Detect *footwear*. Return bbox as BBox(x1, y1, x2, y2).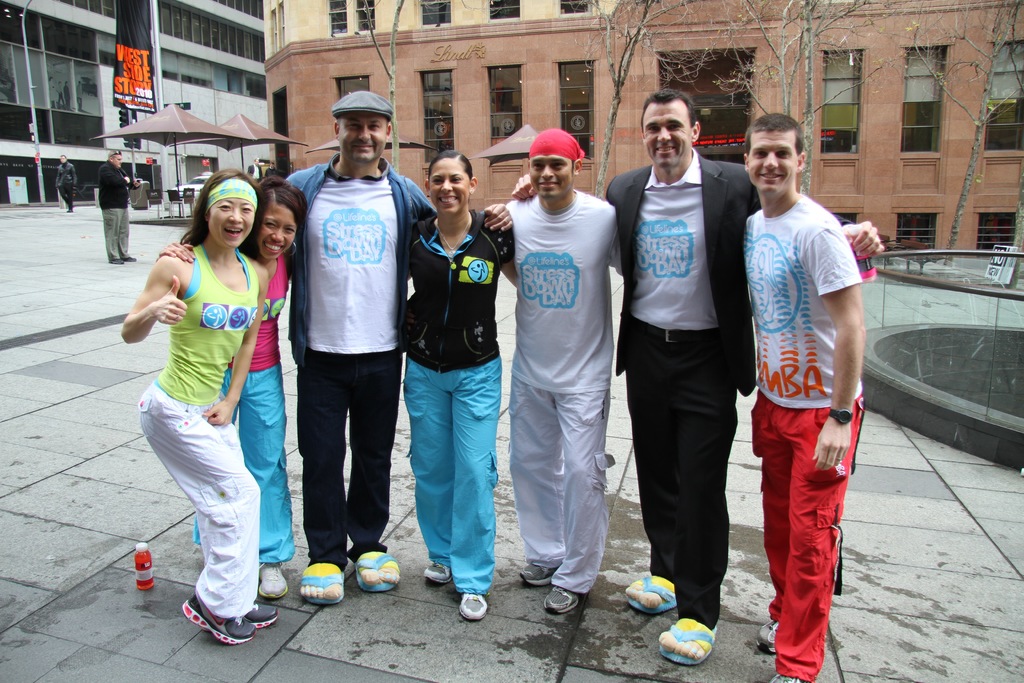
BBox(752, 614, 777, 650).
